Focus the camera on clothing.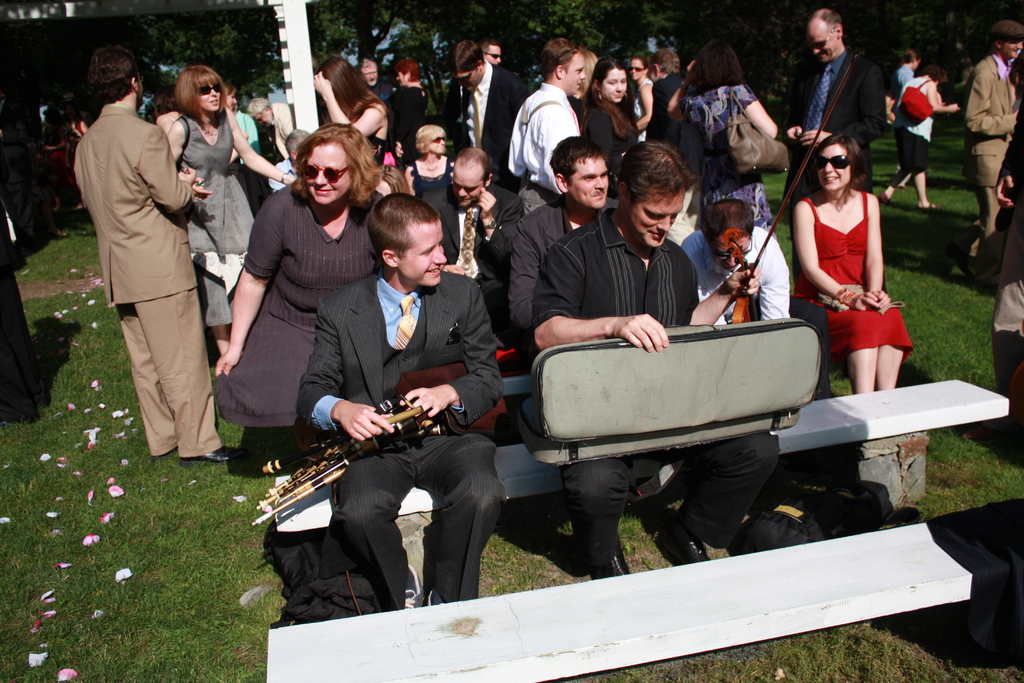
Focus region: <bbox>892, 62, 919, 90</bbox>.
